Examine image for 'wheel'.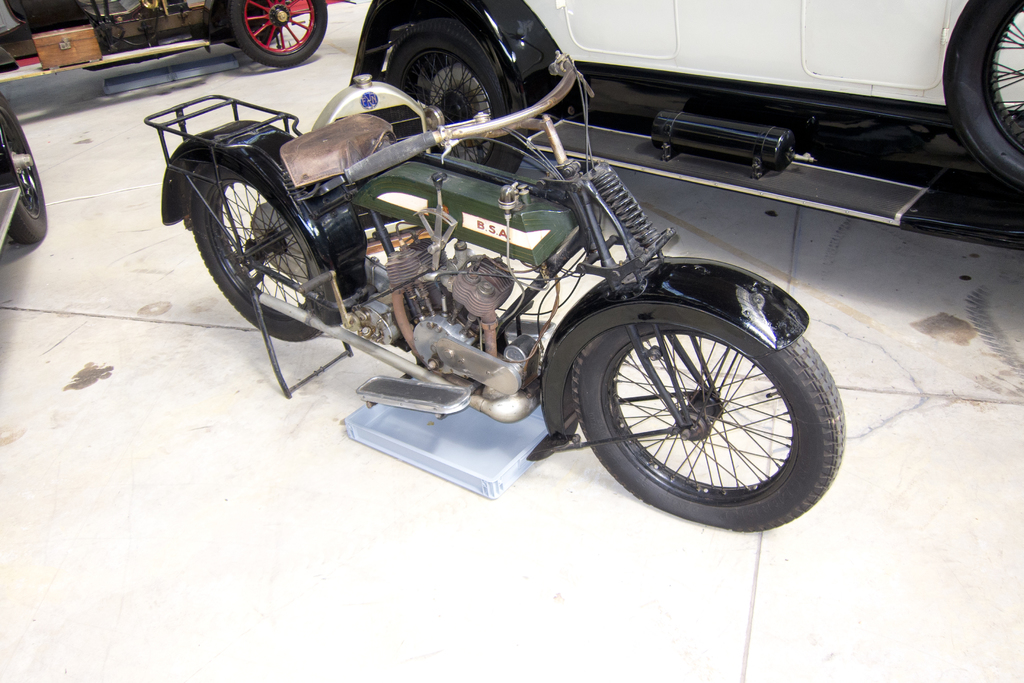
Examination result: detection(565, 268, 845, 536).
